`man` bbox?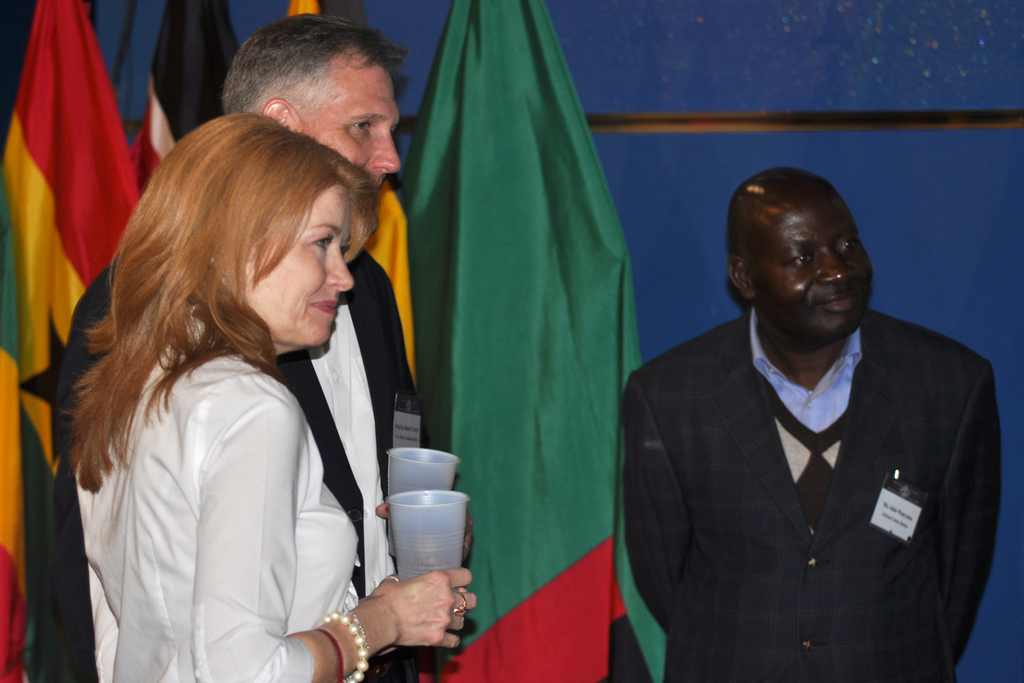
x1=54 y1=9 x2=476 y2=682
